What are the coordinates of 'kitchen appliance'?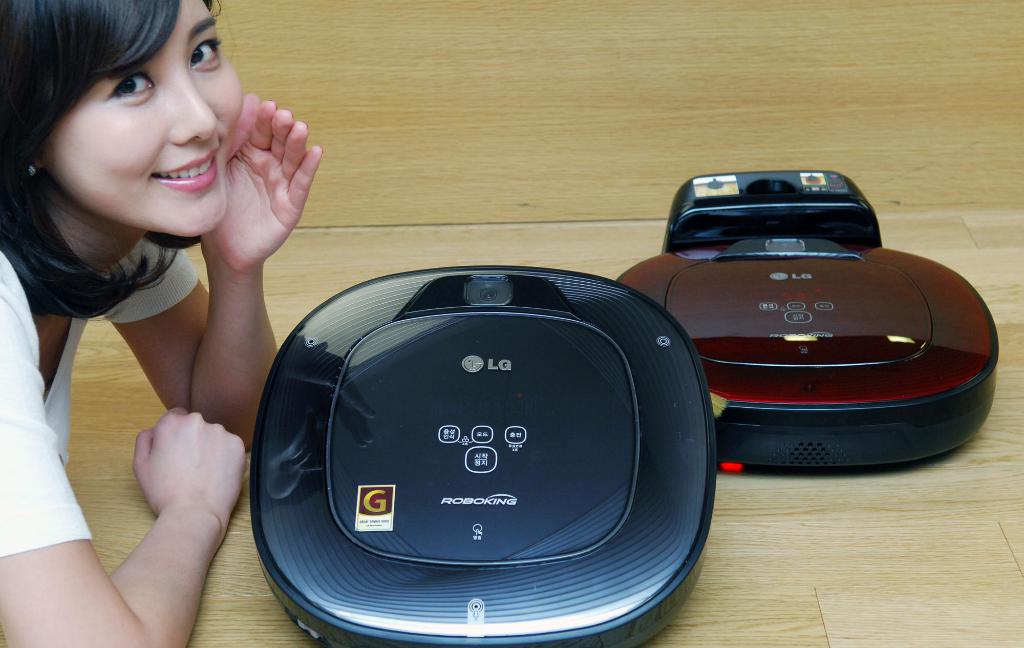
{"left": 613, "top": 169, "right": 999, "bottom": 473}.
